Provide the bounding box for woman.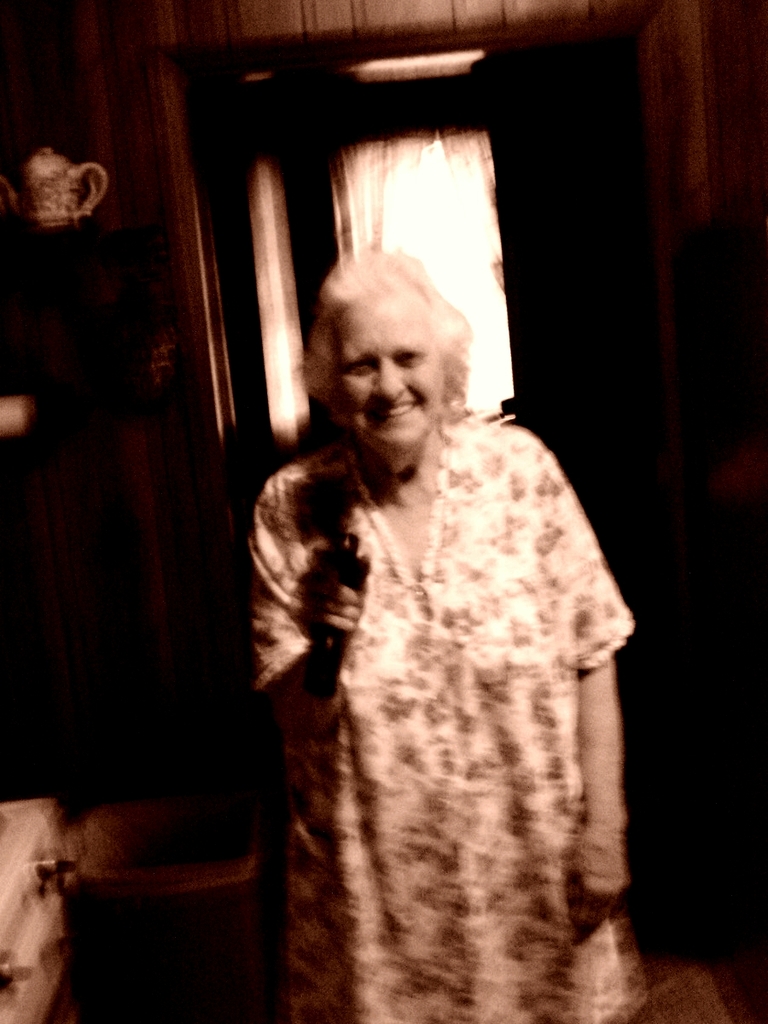
bbox(211, 212, 660, 1017).
